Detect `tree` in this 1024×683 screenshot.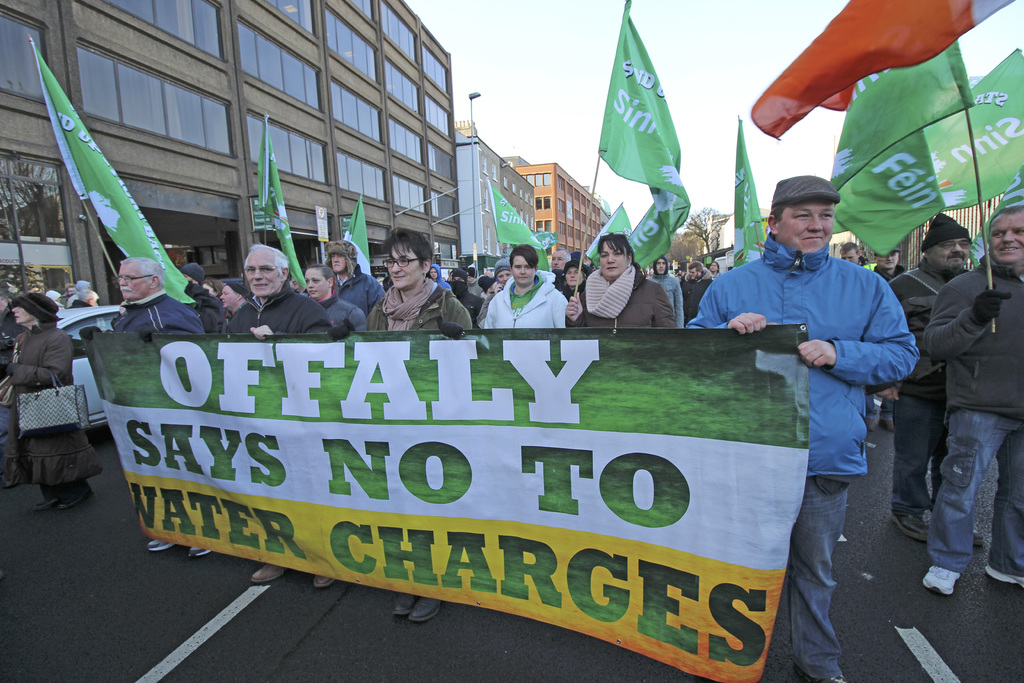
Detection: bbox(678, 197, 743, 277).
